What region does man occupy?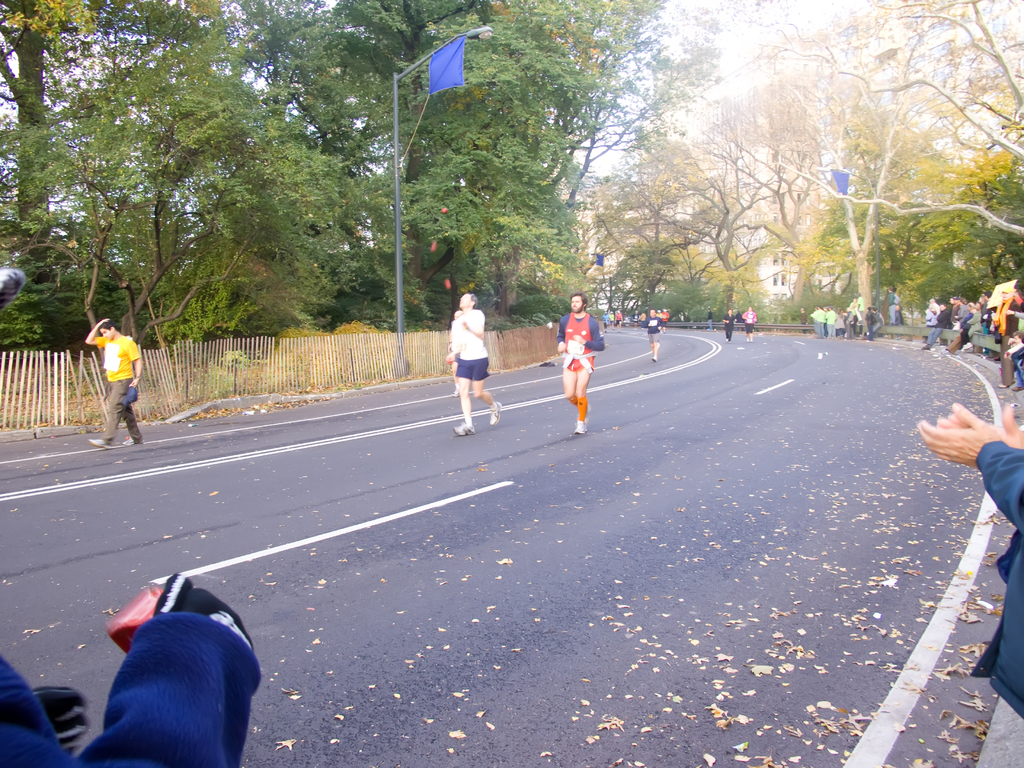
556:291:608:433.
